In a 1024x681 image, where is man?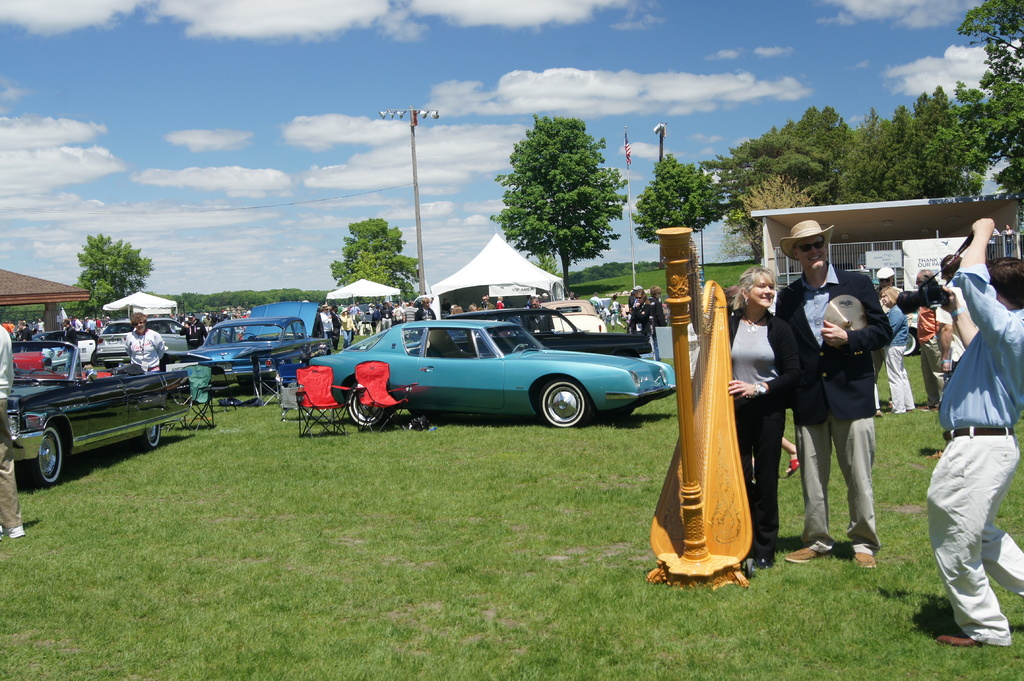
(x1=332, y1=302, x2=343, y2=352).
